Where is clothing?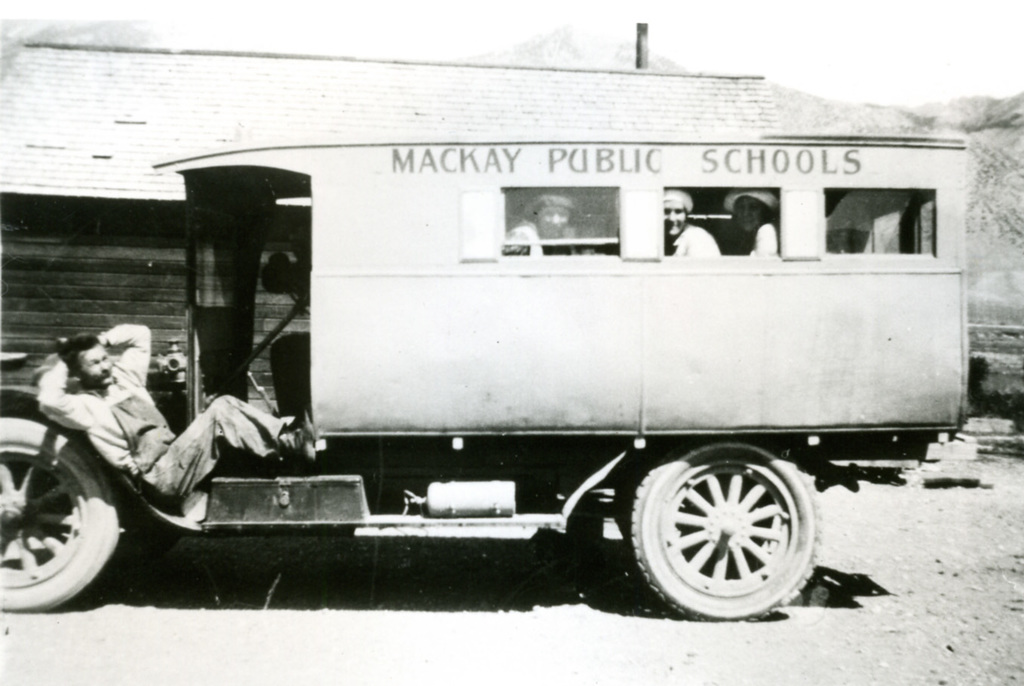
669,223,724,260.
